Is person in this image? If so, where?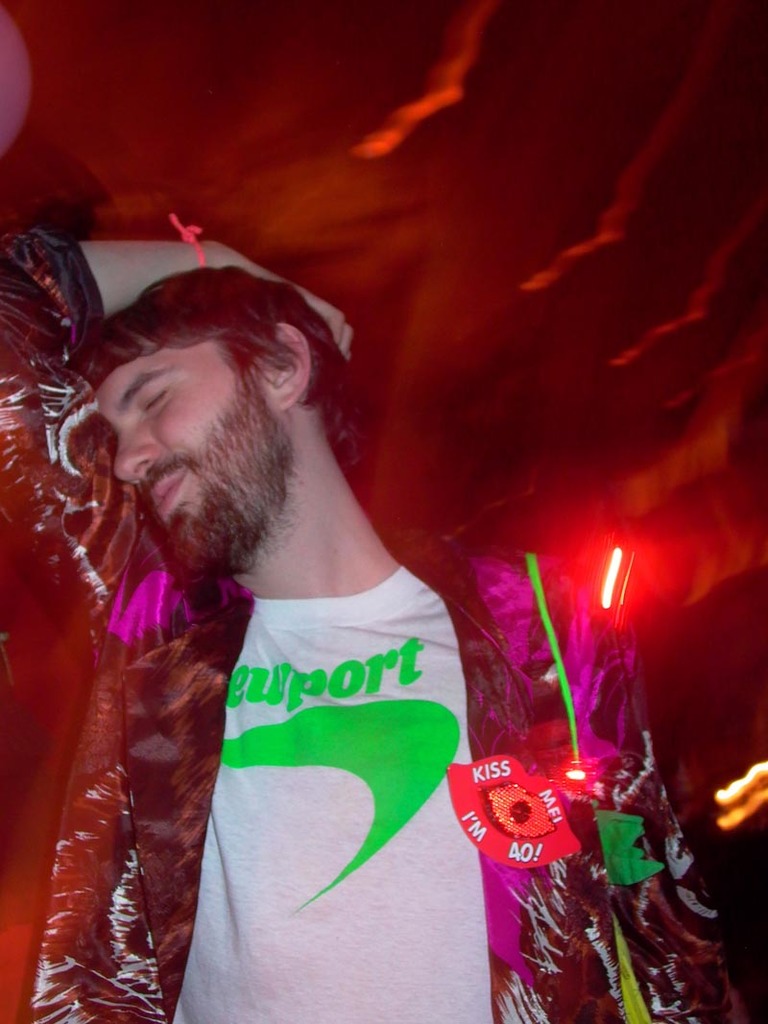
Yes, at [40,180,532,1014].
